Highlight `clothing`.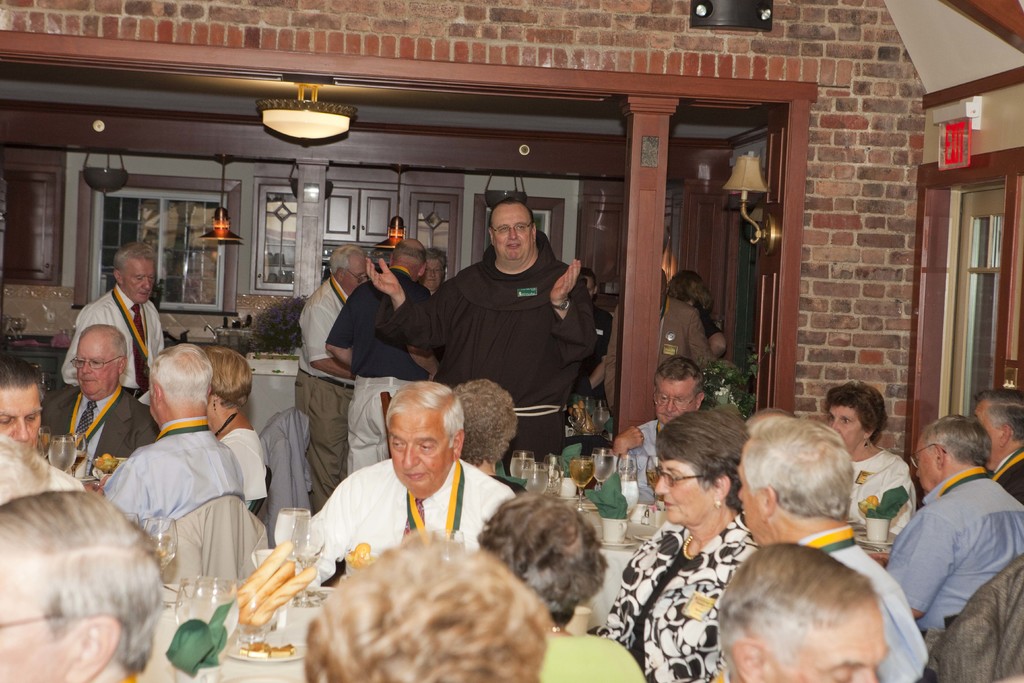
Highlighted region: bbox=(538, 636, 648, 682).
